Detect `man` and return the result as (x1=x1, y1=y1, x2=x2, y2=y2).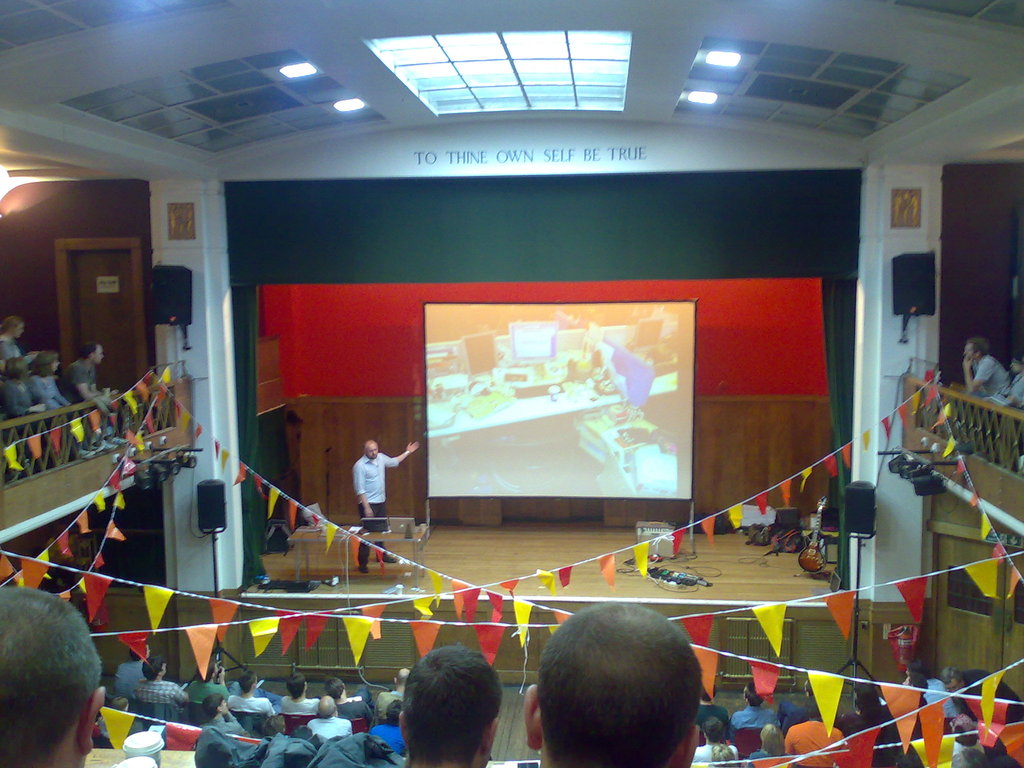
(x1=307, y1=698, x2=352, y2=737).
